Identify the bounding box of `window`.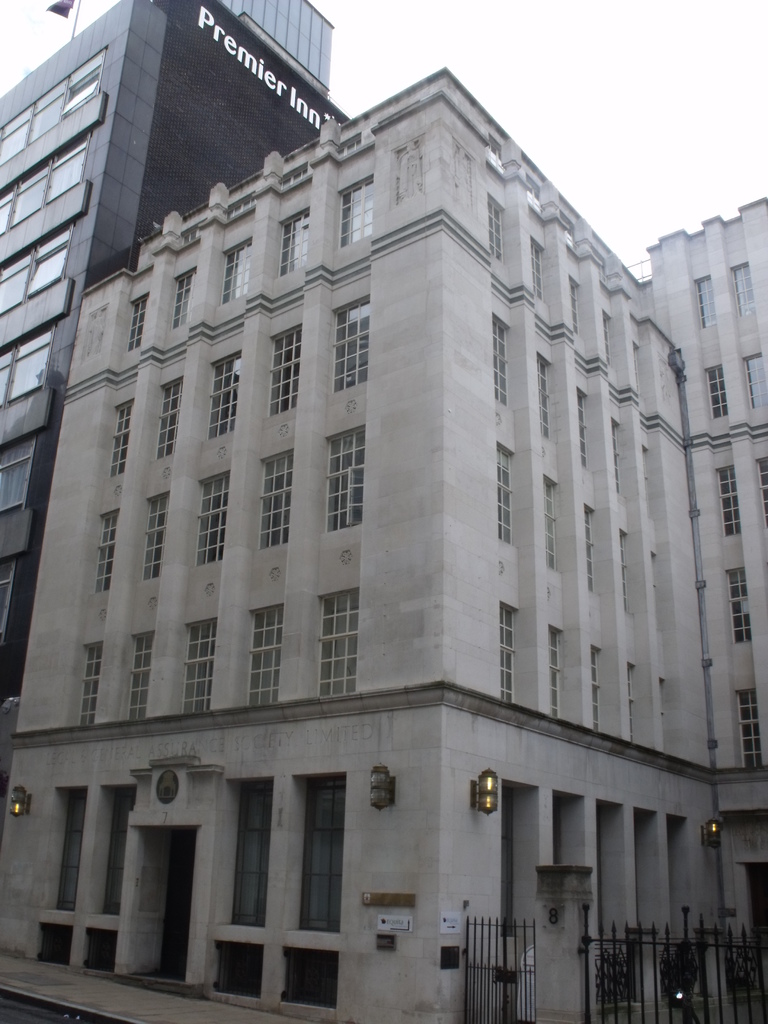
<bbox>489, 318, 508, 409</bbox>.
